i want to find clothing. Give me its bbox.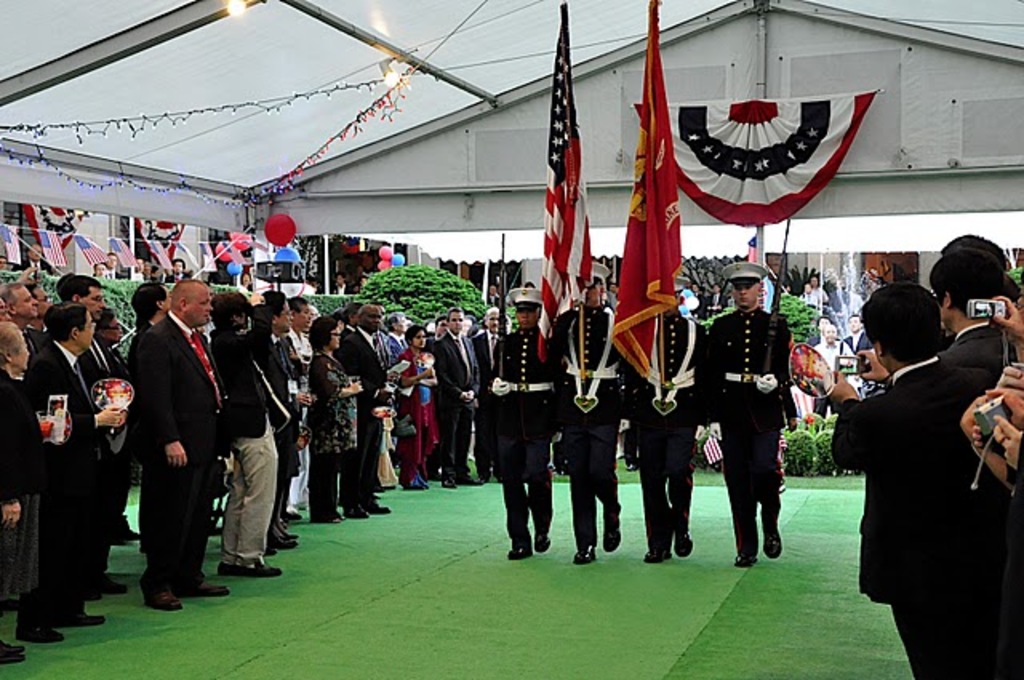
x1=829 y1=317 x2=1022 y2=674.
